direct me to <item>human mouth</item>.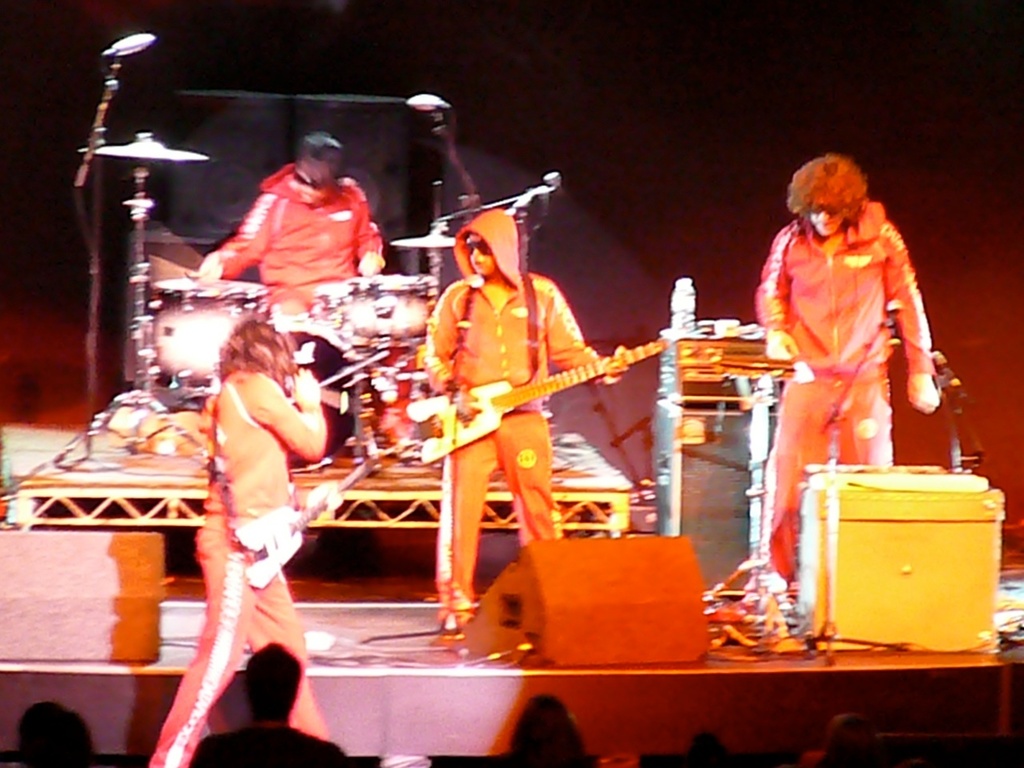
Direction: [left=474, top=260, right=483, bottom=266].
